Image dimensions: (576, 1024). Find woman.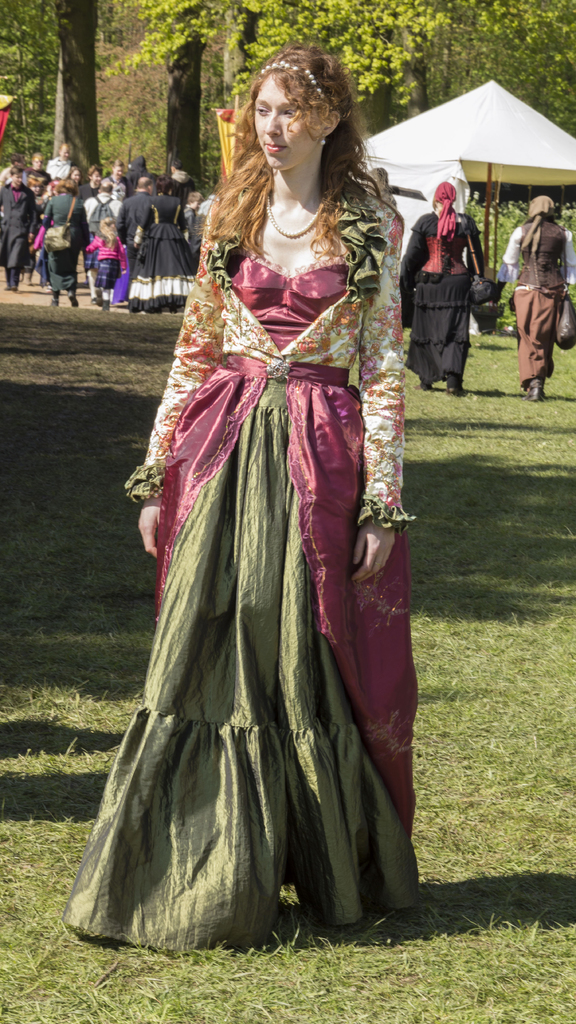
(x1=126, y1=177, x2=202, y2=316).
